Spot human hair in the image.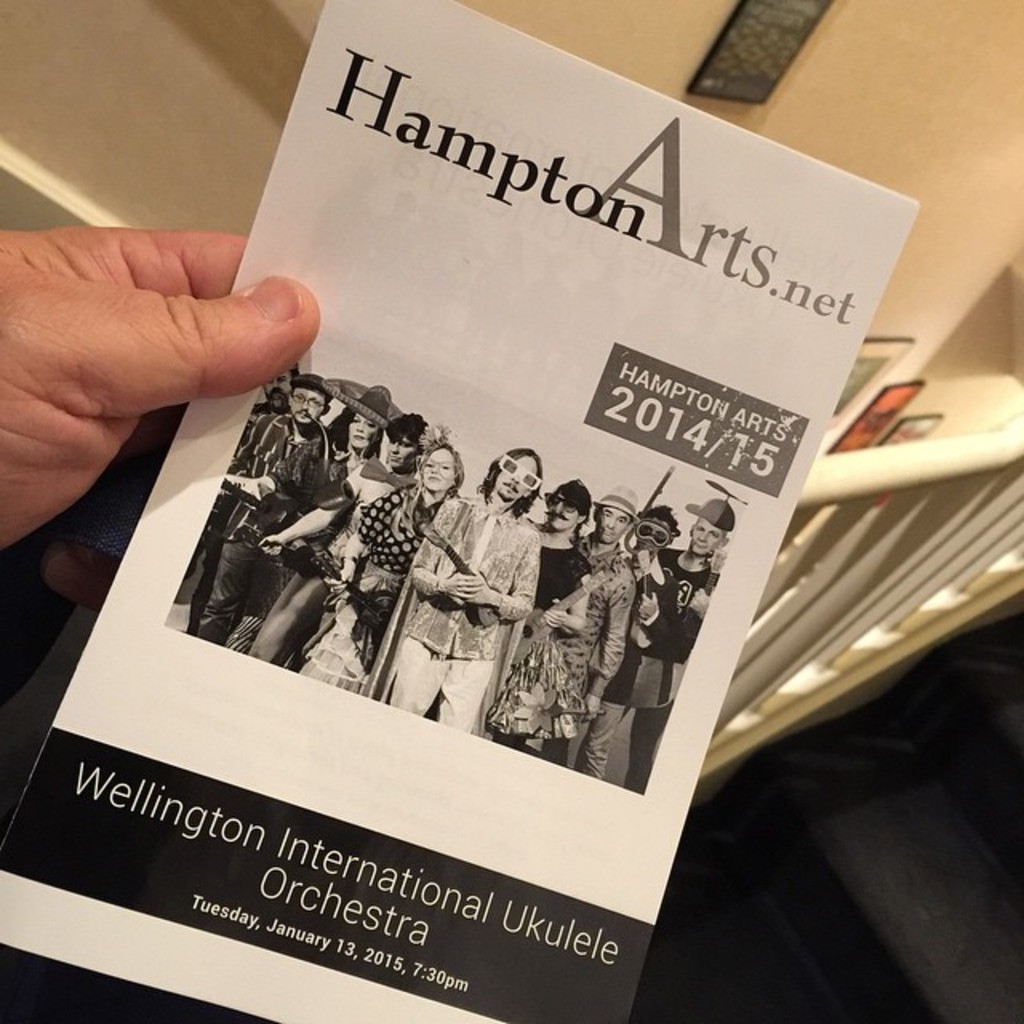
human hair found at [x1=392, y1=438, x2=469, y2=546].
